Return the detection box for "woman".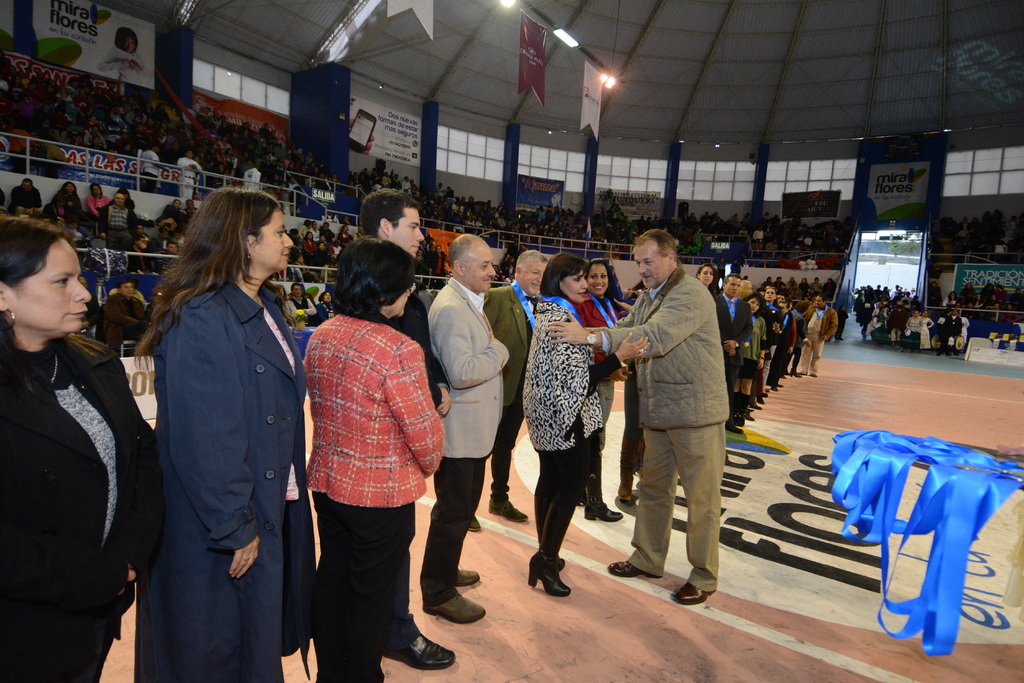
737:278:757:303.
